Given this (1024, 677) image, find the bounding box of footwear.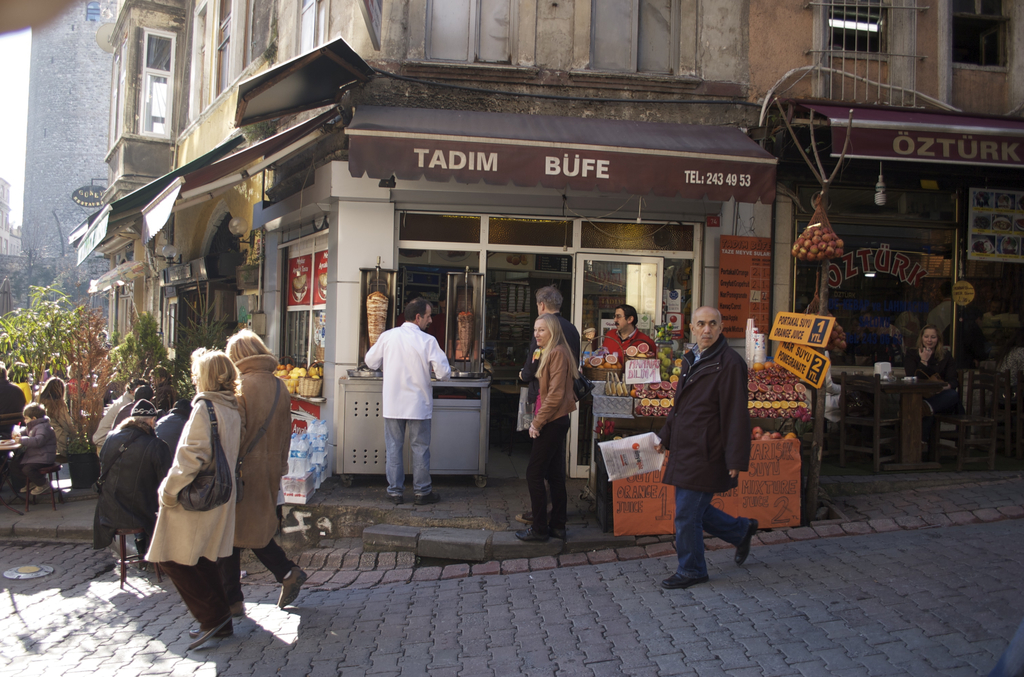
{"left": 545, "top": 515, "right": 566, "bottom": 537}.
